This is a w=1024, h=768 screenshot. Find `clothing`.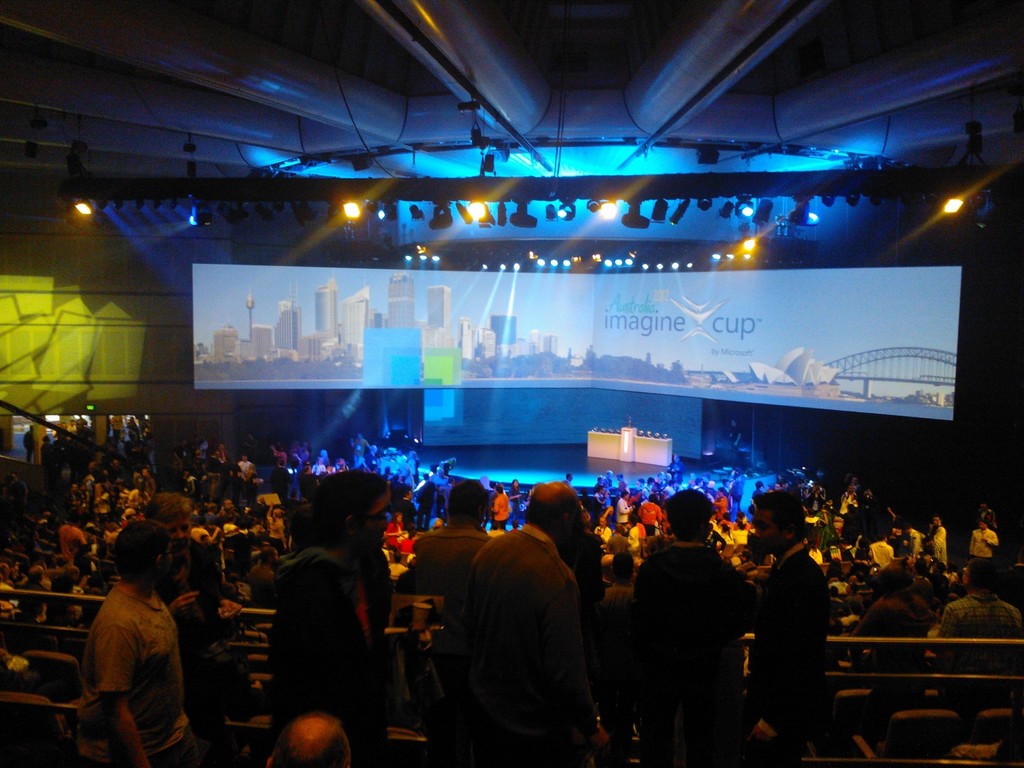
Bounding box: rect(728, 472, 743, 520).
